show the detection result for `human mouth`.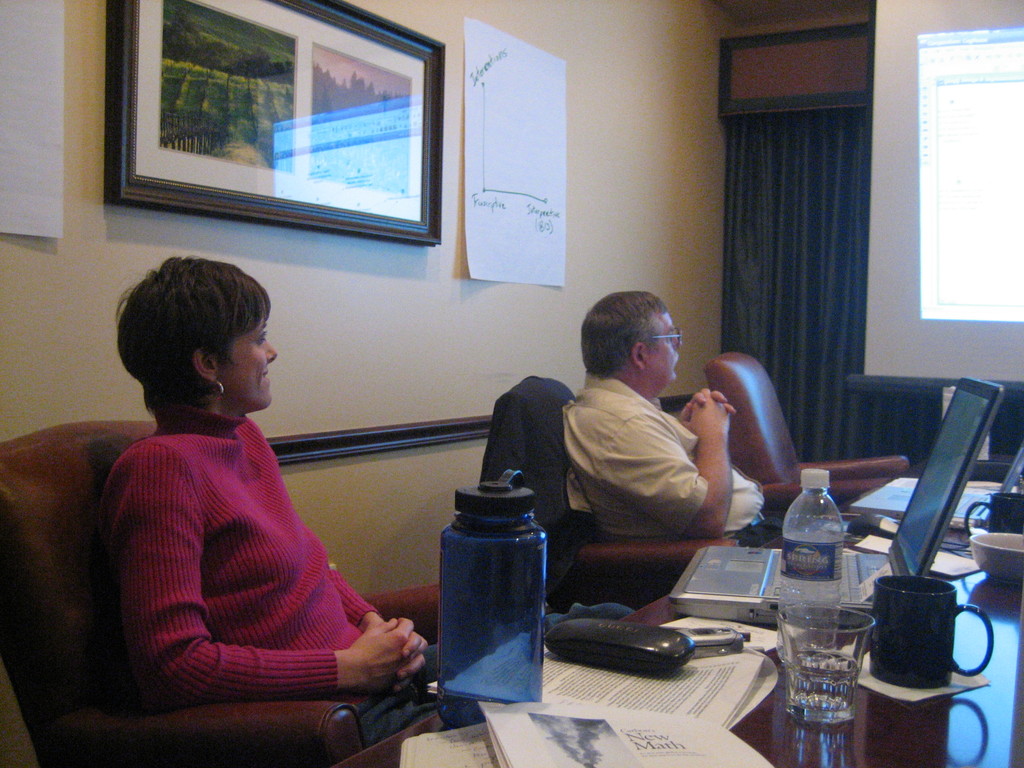
(left=262, top=365, right=278, bottom=380).
